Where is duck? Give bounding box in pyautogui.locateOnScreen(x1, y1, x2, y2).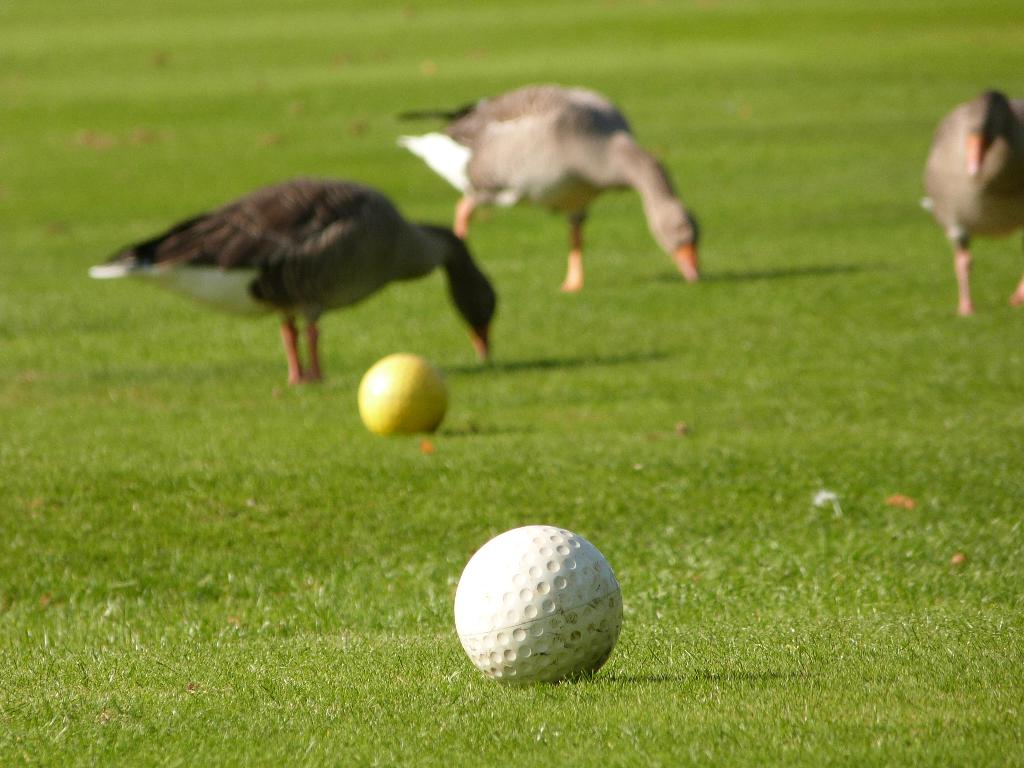
pyautogui.locateOnScreen(351, 80, 703, 291).
